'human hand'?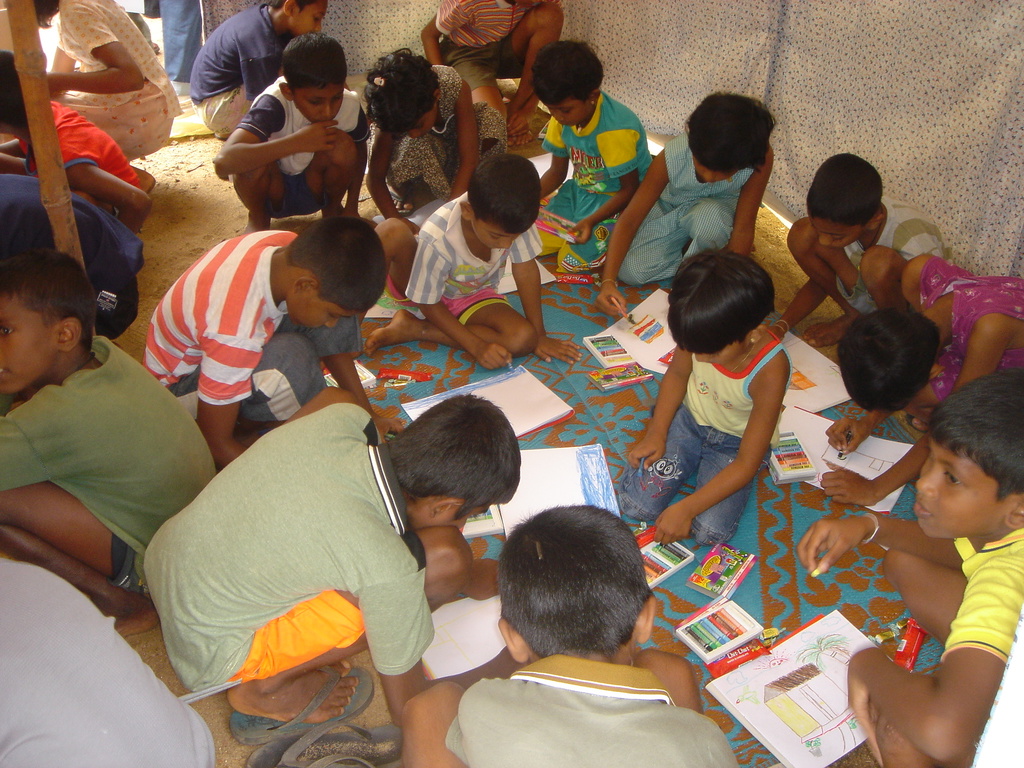
328,209,376,227
